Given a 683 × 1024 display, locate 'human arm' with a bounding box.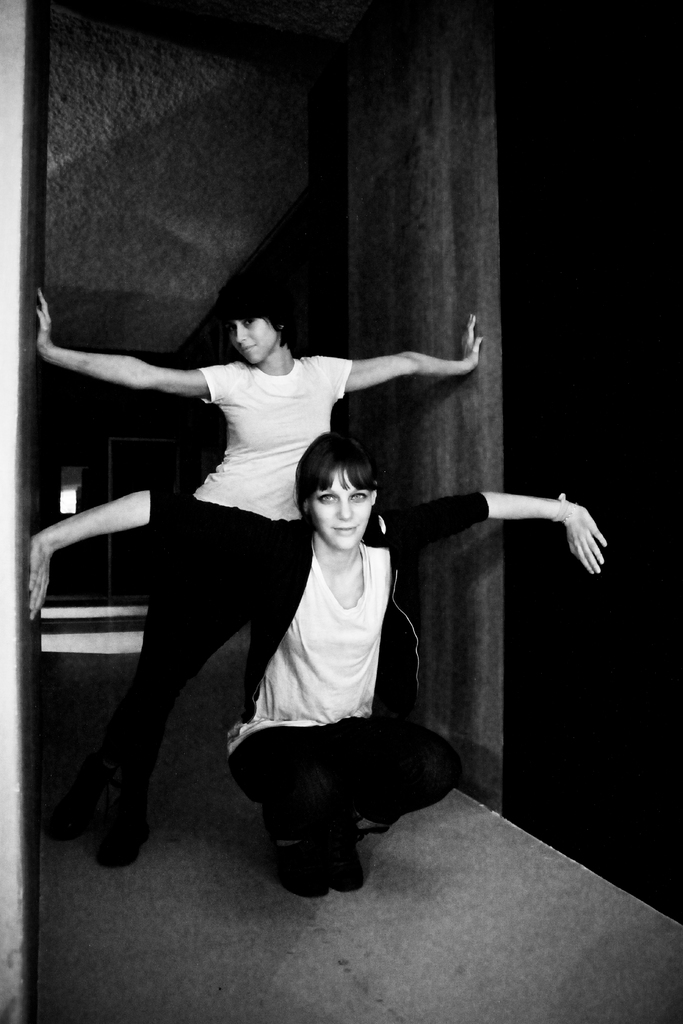
Located: bbox=[310, 309, 485, 398].
